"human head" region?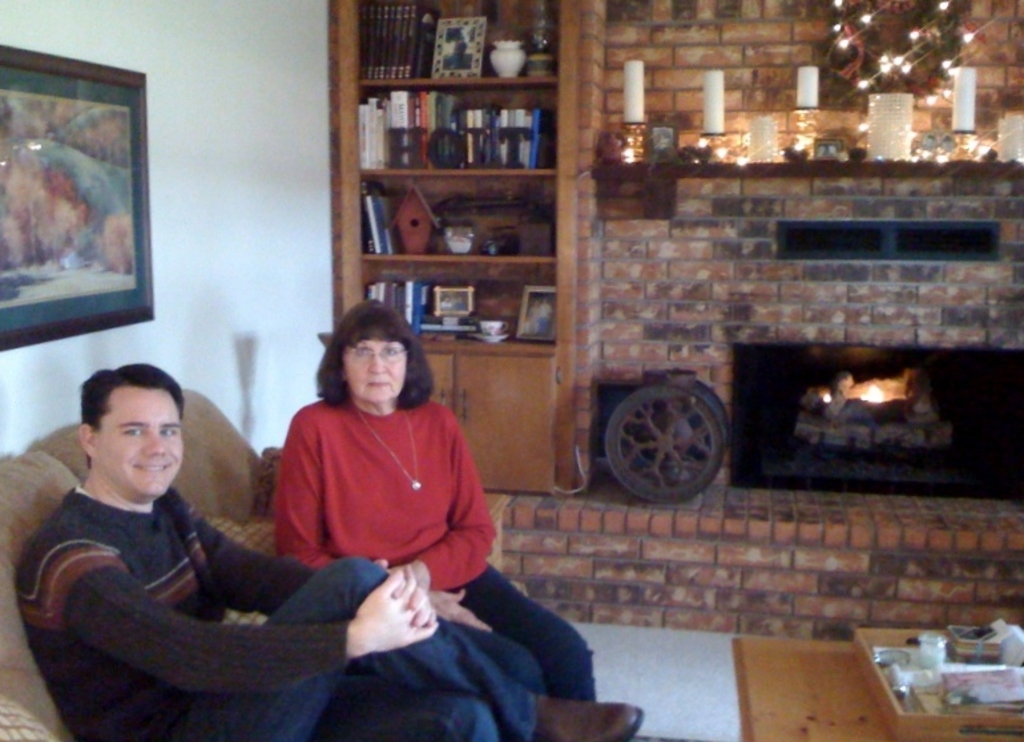
bbox(330, 299, 420, 403)
